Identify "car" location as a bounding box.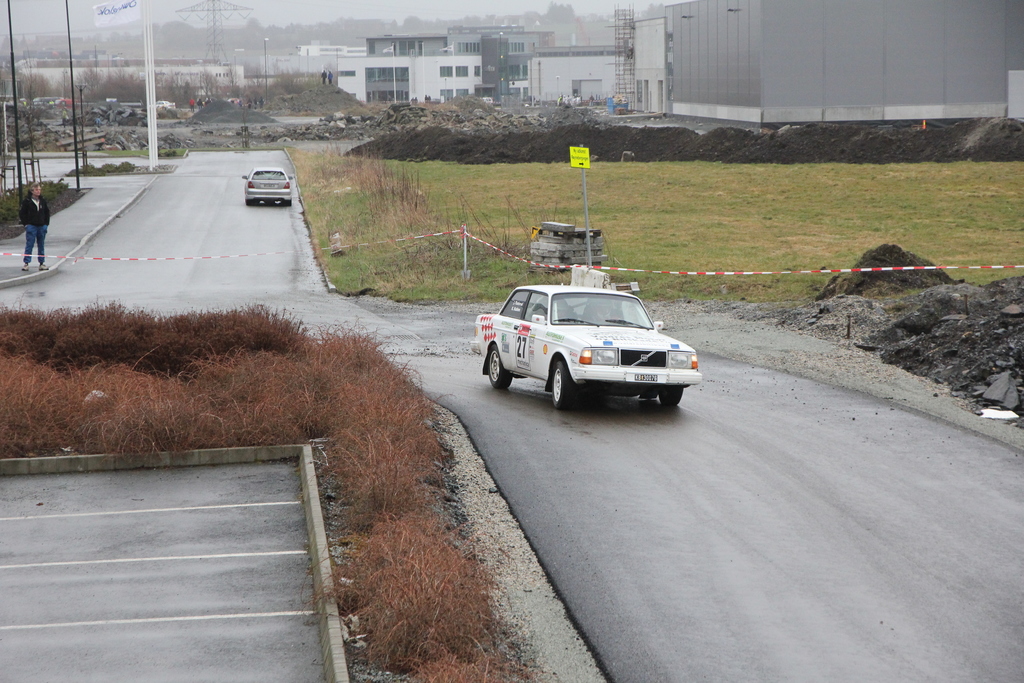
<bbox>242, 170, 293, 210</bbox>.
